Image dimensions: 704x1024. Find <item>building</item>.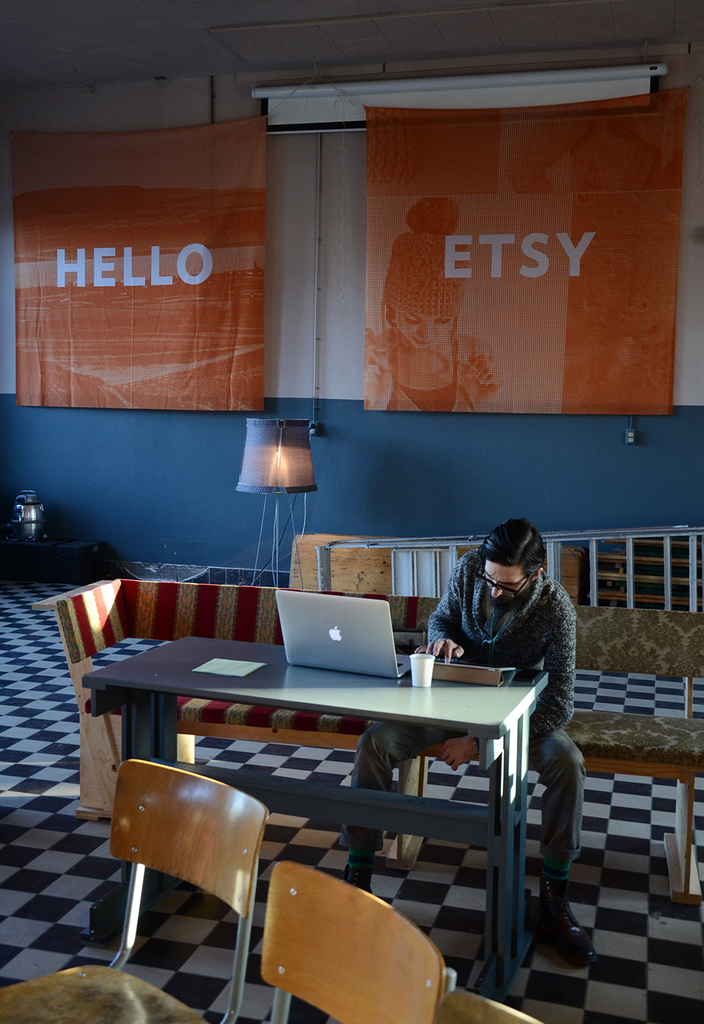
(x1=0, y1=0, x2=703, y2=1023).
